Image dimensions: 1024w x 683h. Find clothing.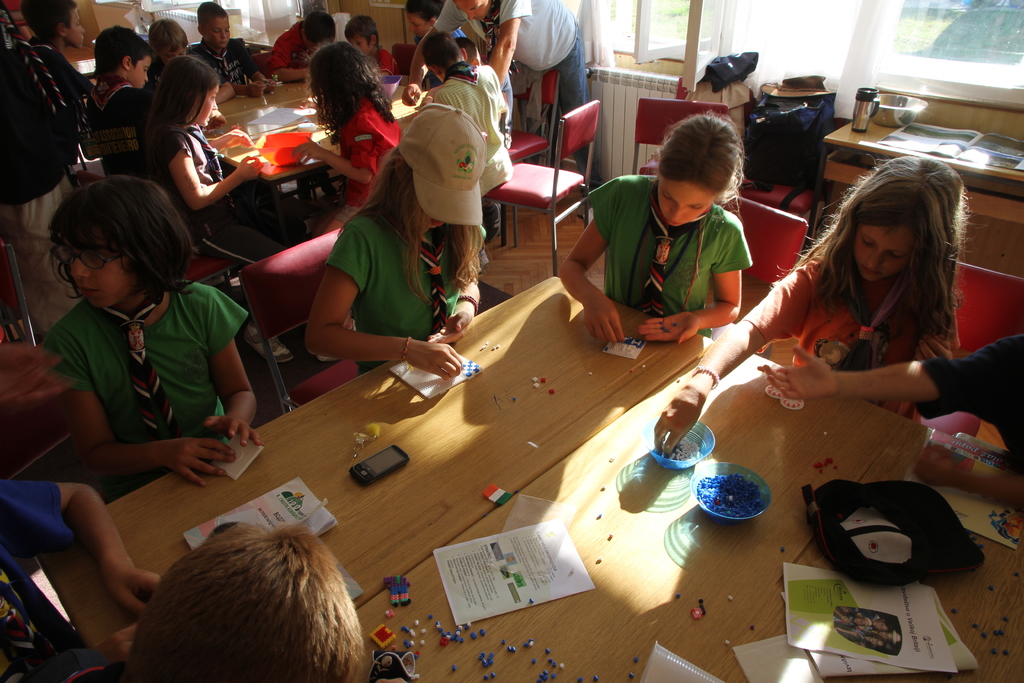
rect(913, 334, 1023, 463).
